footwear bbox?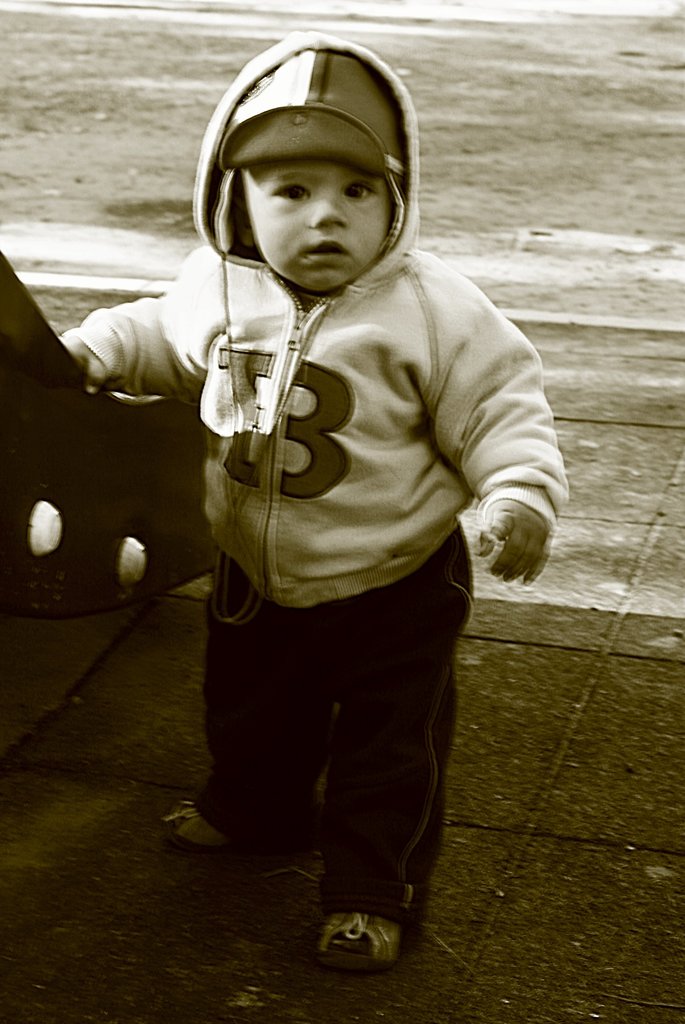
[left=317, top=913, right=399, bottom=968]
